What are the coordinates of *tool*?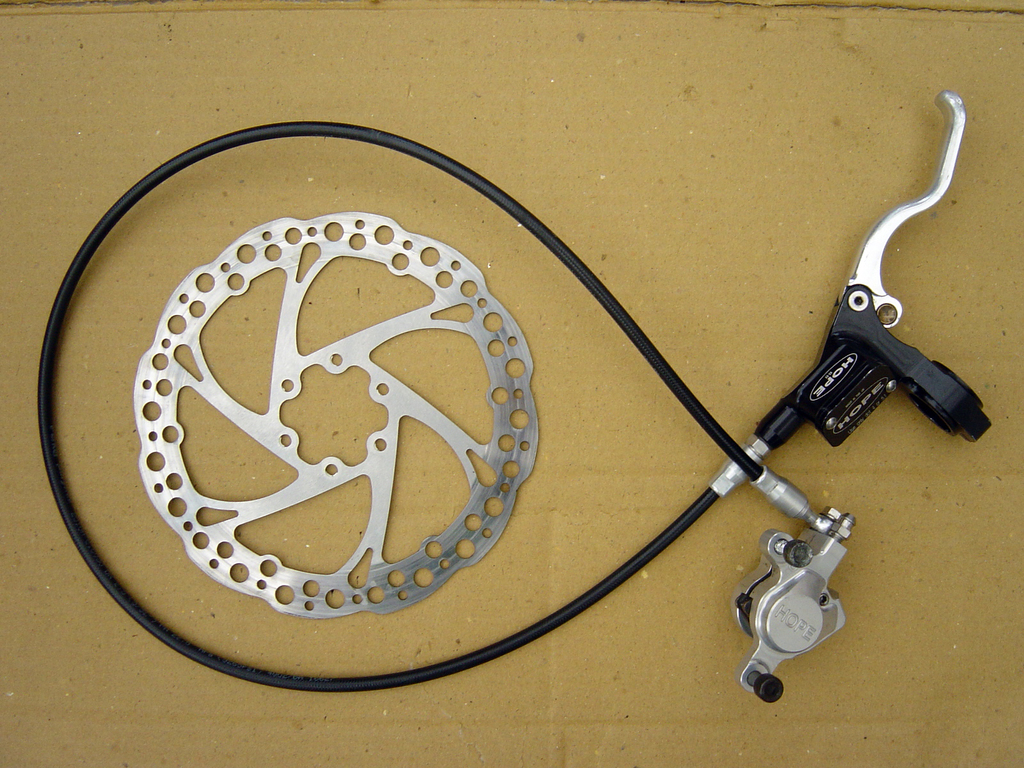
(left=248, top=74, right=977, bottom=689).
